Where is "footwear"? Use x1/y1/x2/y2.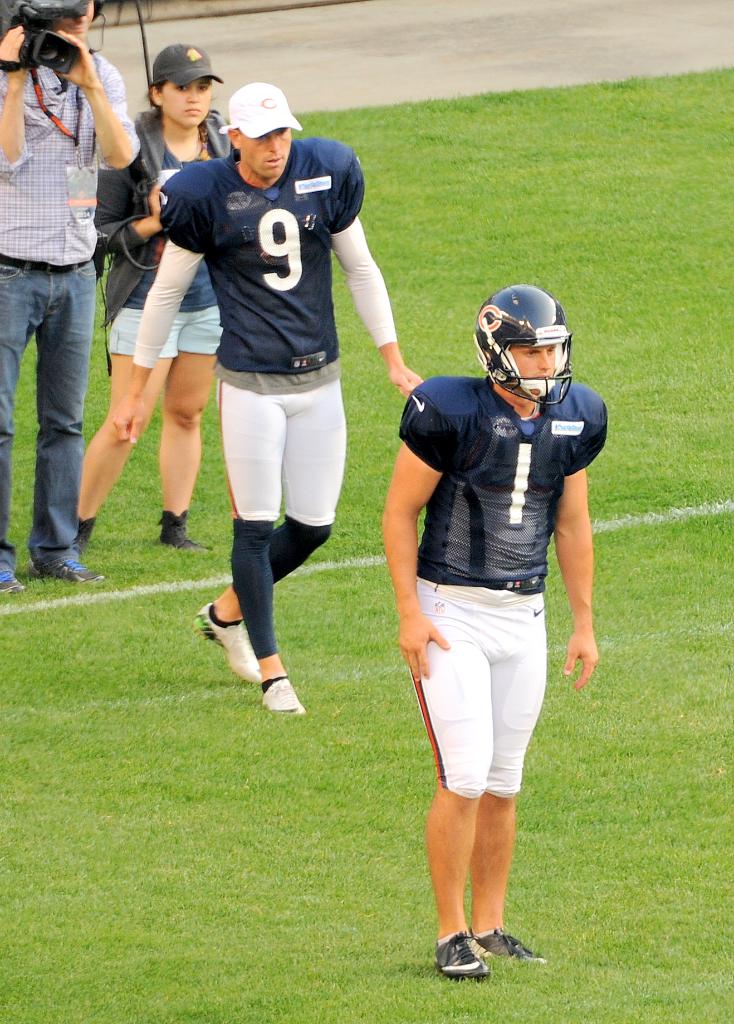
31/564/108/586.
